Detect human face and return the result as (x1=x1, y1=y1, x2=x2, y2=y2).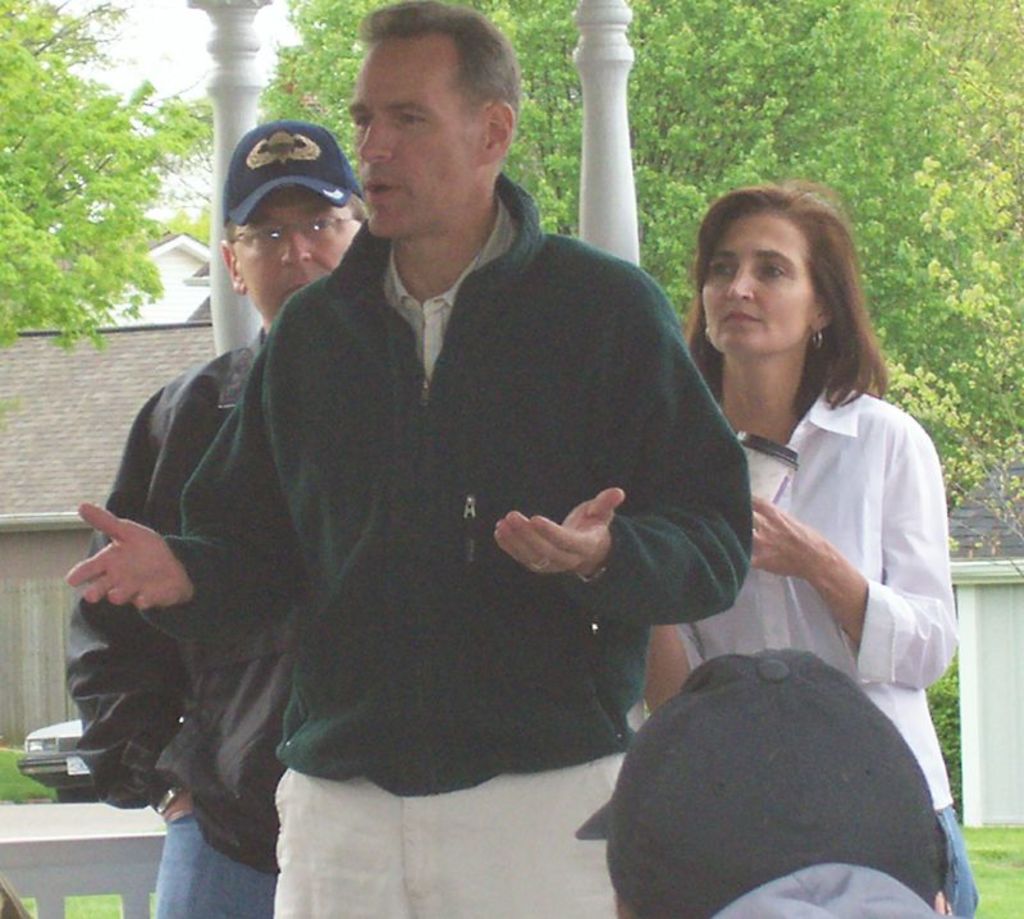
(x1=351, y1=28, x2=481, y2=233).
